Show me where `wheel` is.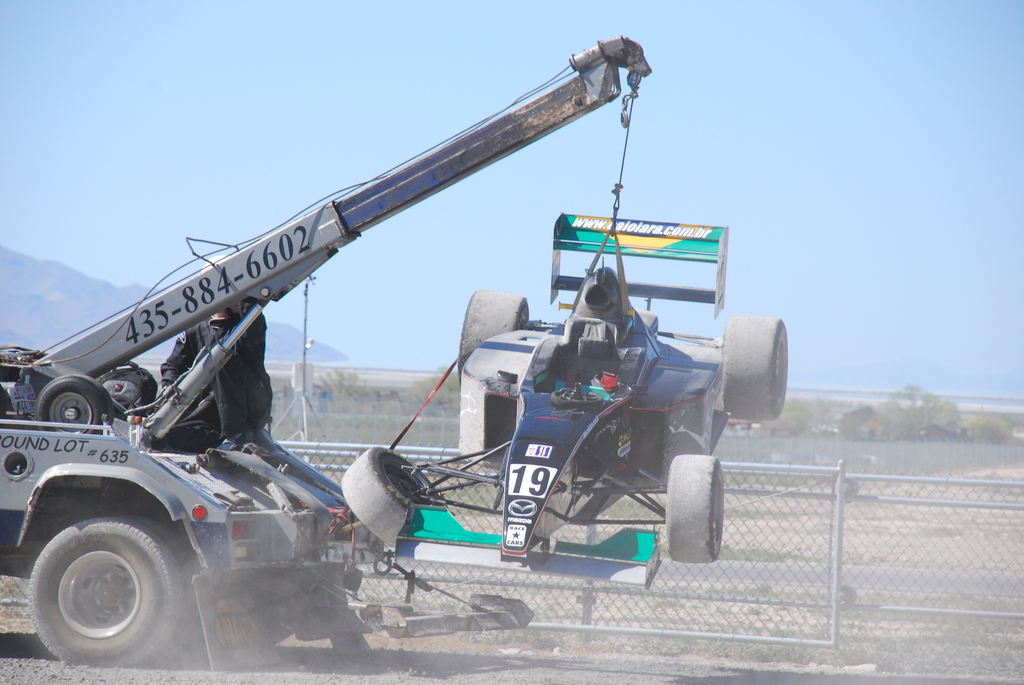
`wheel` is at bbox=(669, 455, 722, 563).
